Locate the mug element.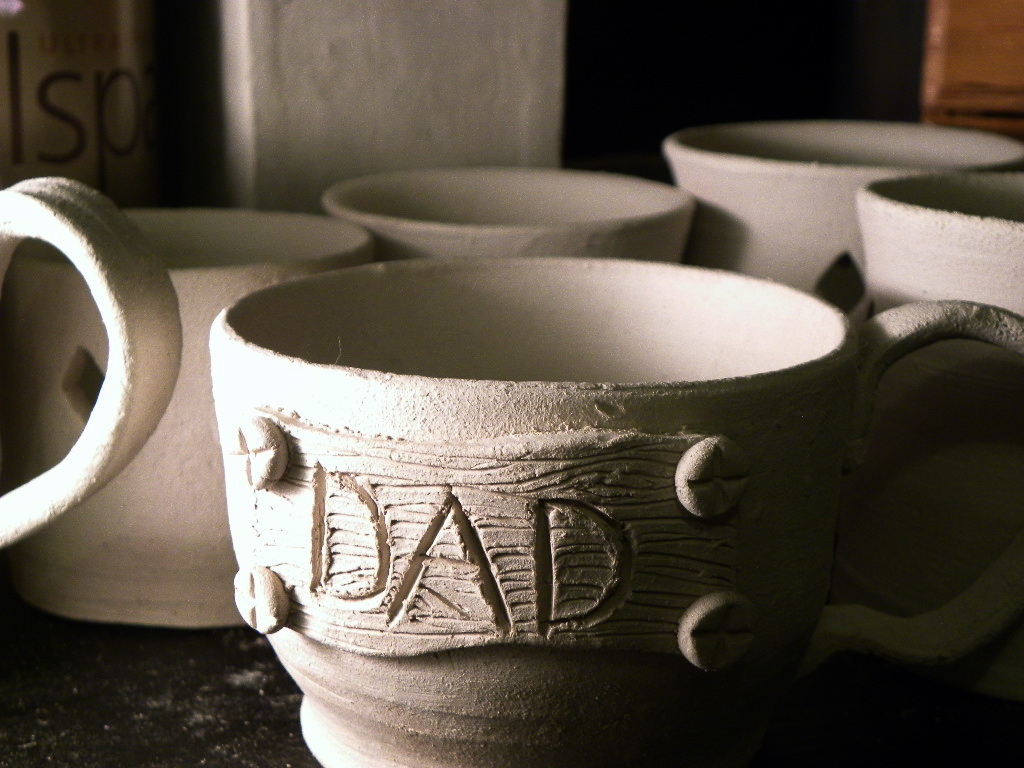
Element bbox: [208,257,1023,767].
